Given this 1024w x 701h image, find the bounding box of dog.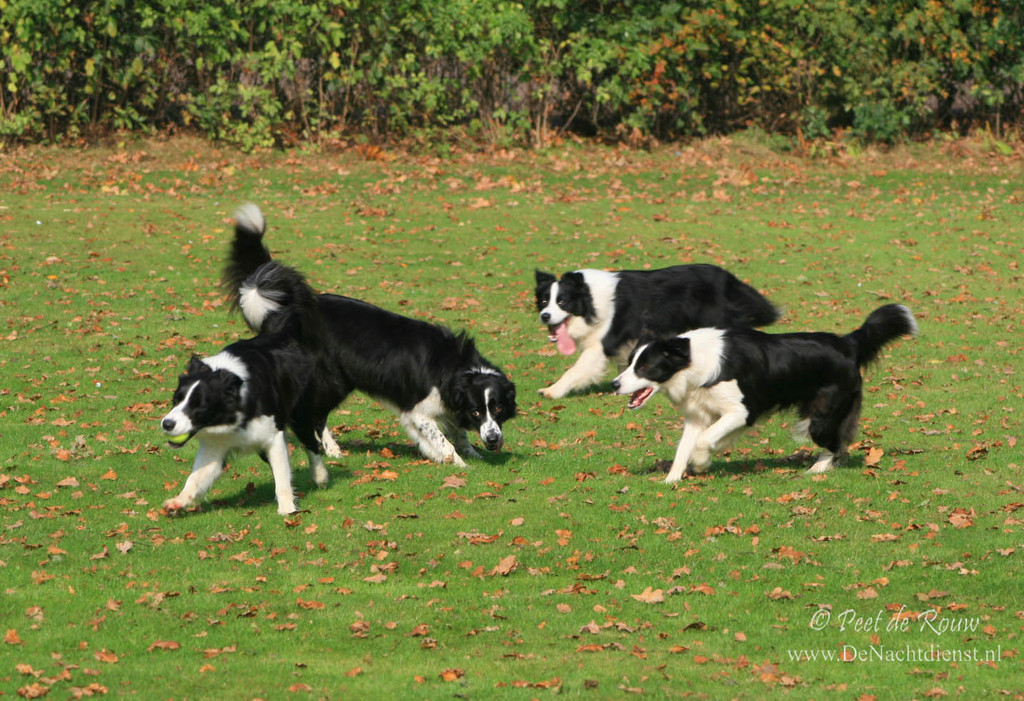
(533, 266, 778, 401).
